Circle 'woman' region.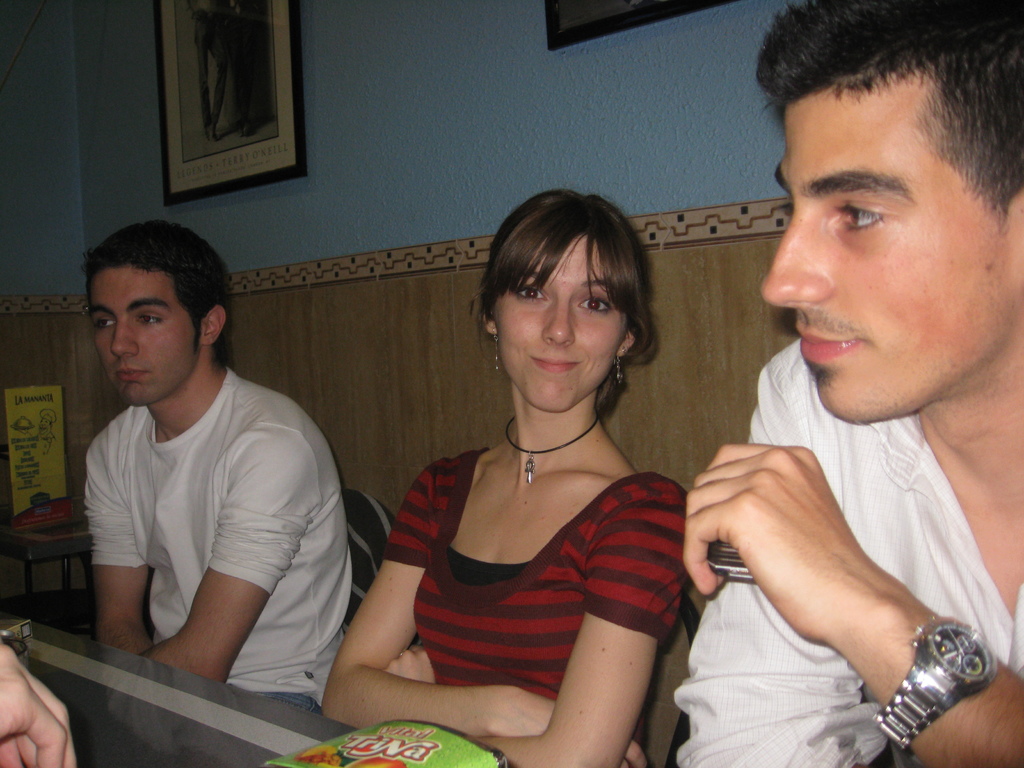
Region: 355, 185, 700, 767.
